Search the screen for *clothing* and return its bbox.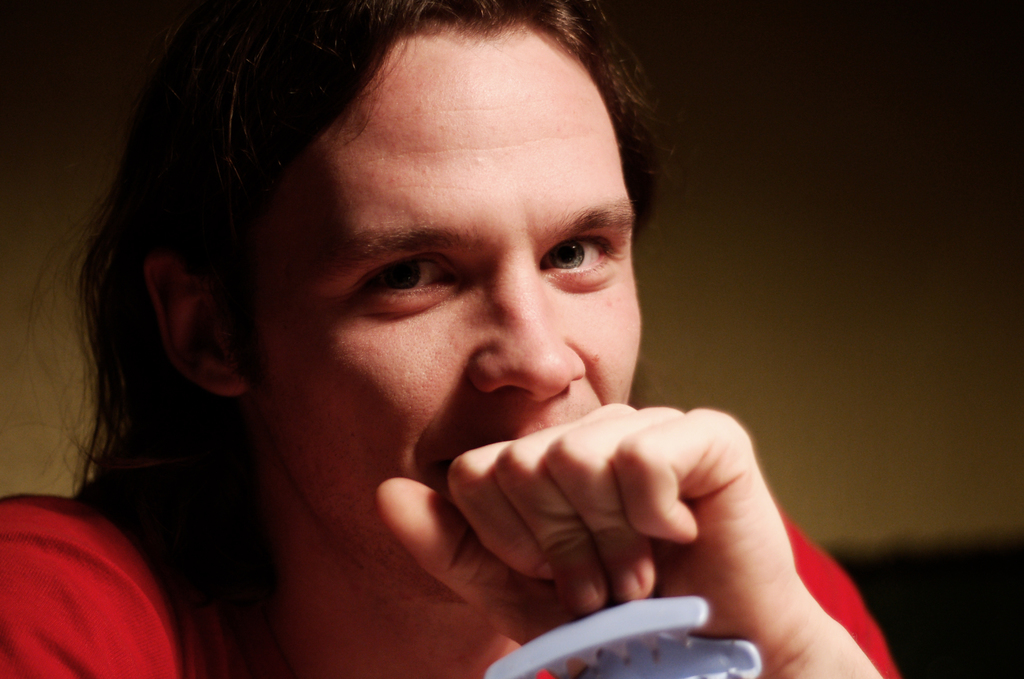
Found: pyautogui.locateOnScreen(0, 494, 897, 678).
